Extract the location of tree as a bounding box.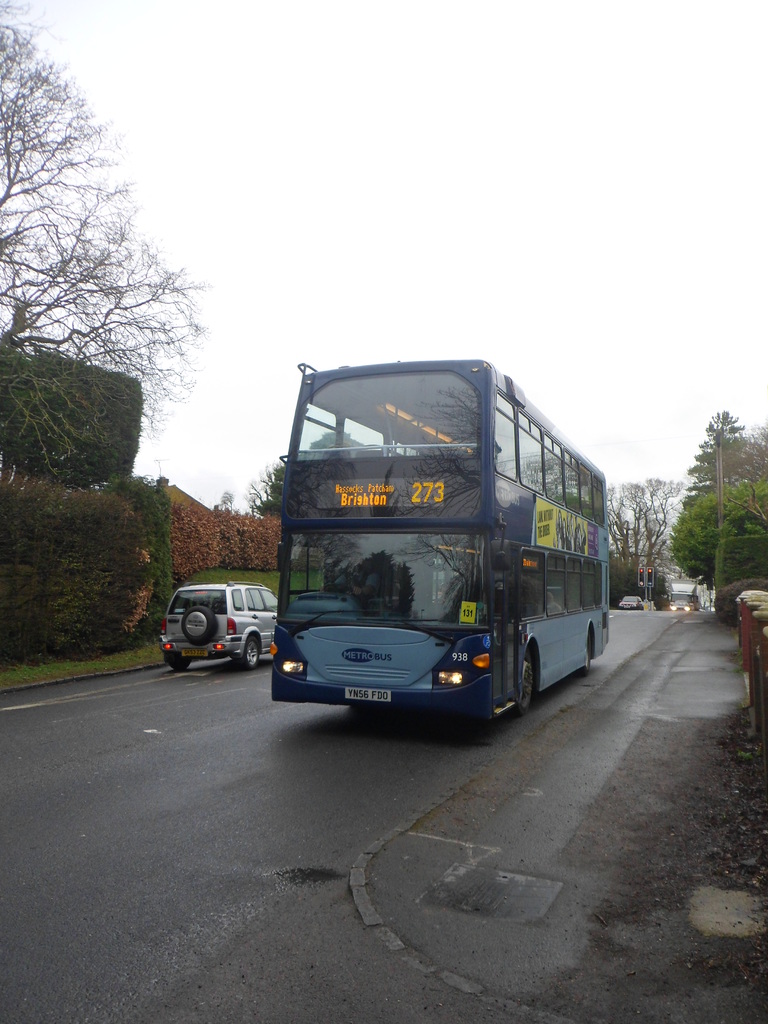
box(604, 473, 696, 604).
